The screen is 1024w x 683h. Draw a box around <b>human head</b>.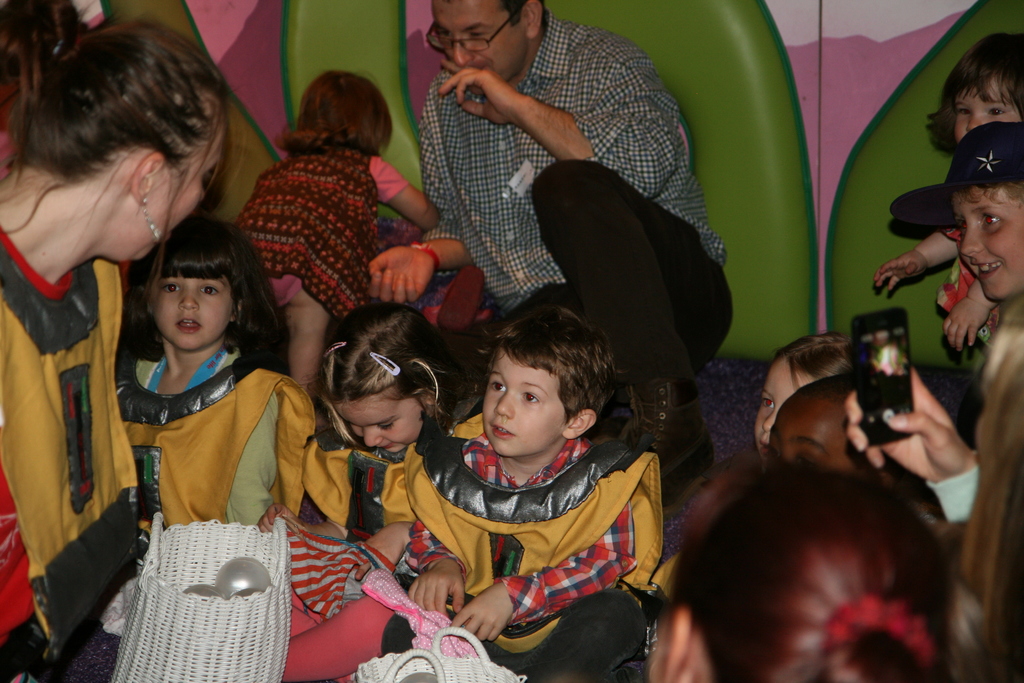
[426, 0, 543, 78].
